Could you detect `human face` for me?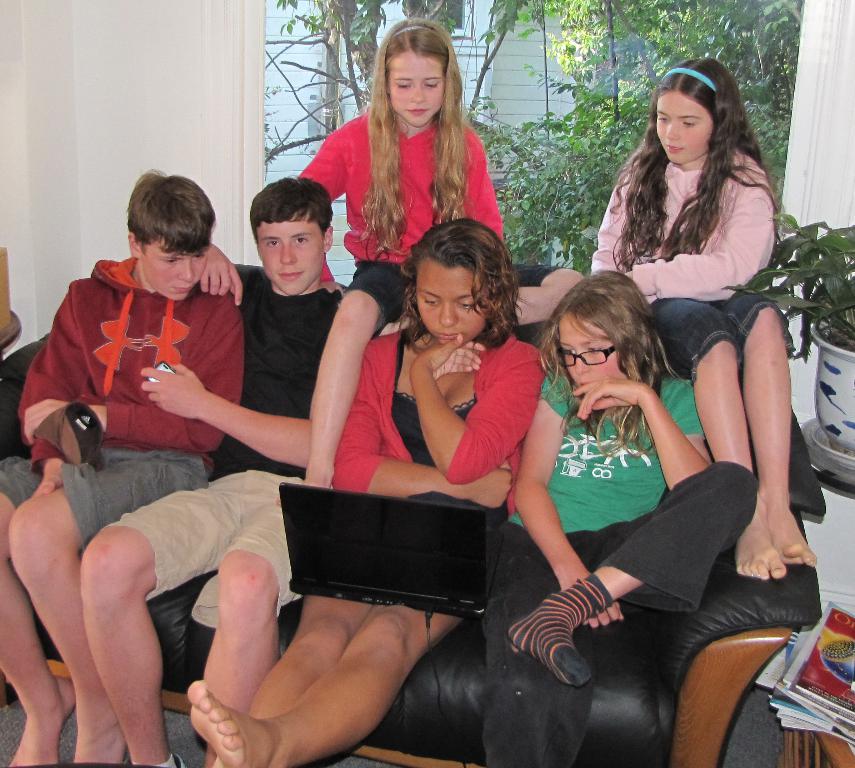
Detection result: (left=254, top=218, right=324, bottom=295).
